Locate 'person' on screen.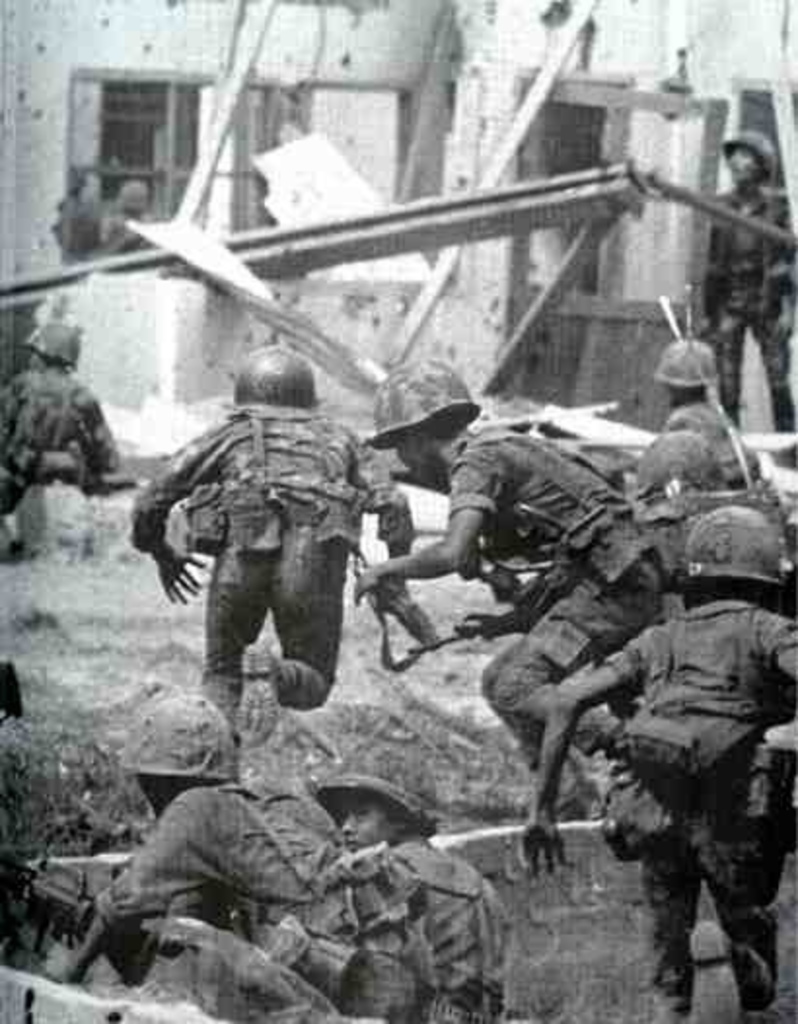
On screen at crop(41, 169, 99, 259).
